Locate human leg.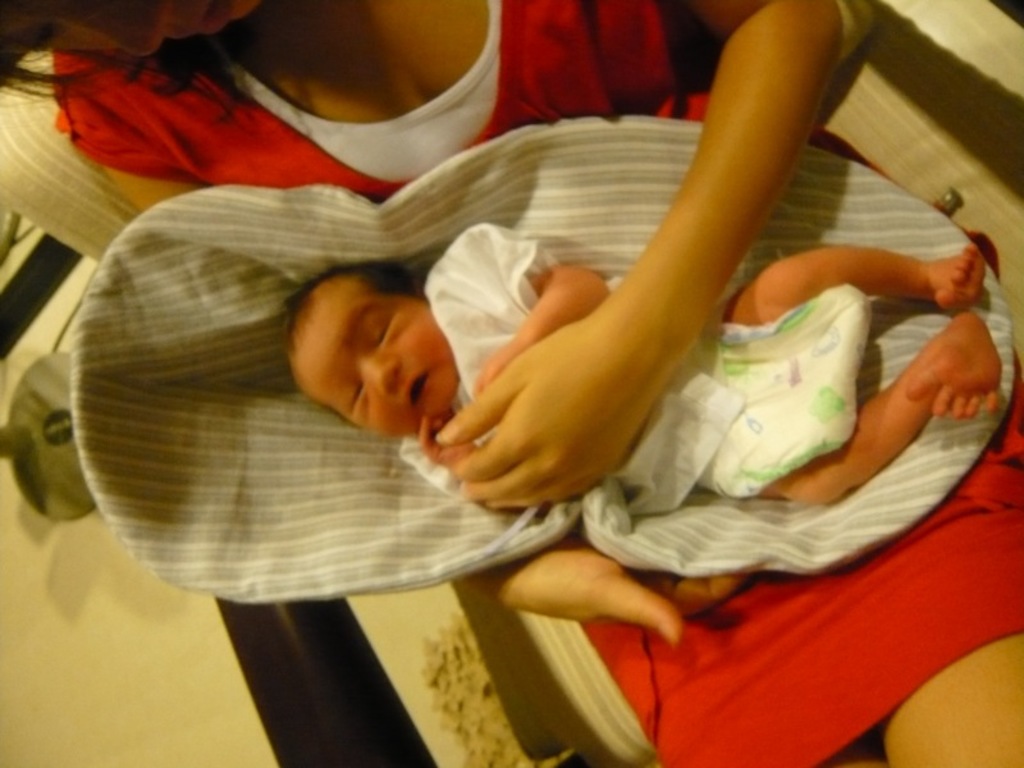
Bounding box: (x1=726, y1=243, x2=984, y2=316).
